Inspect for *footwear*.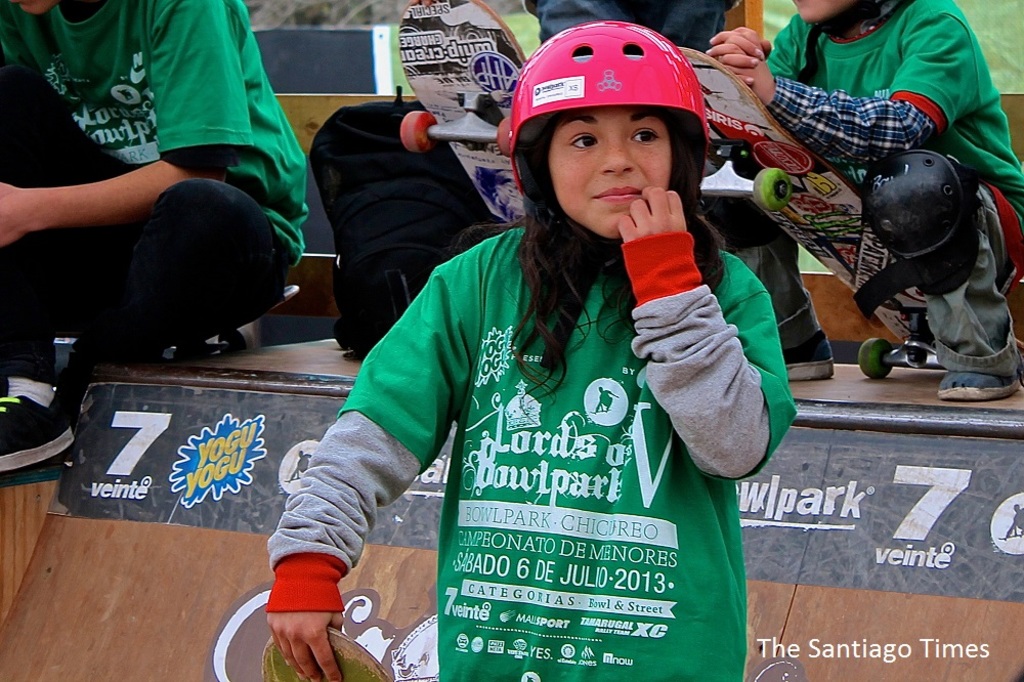
Inspection: {"x1": 786, "y1": 326, "x2": 837, "y2": 377}.
